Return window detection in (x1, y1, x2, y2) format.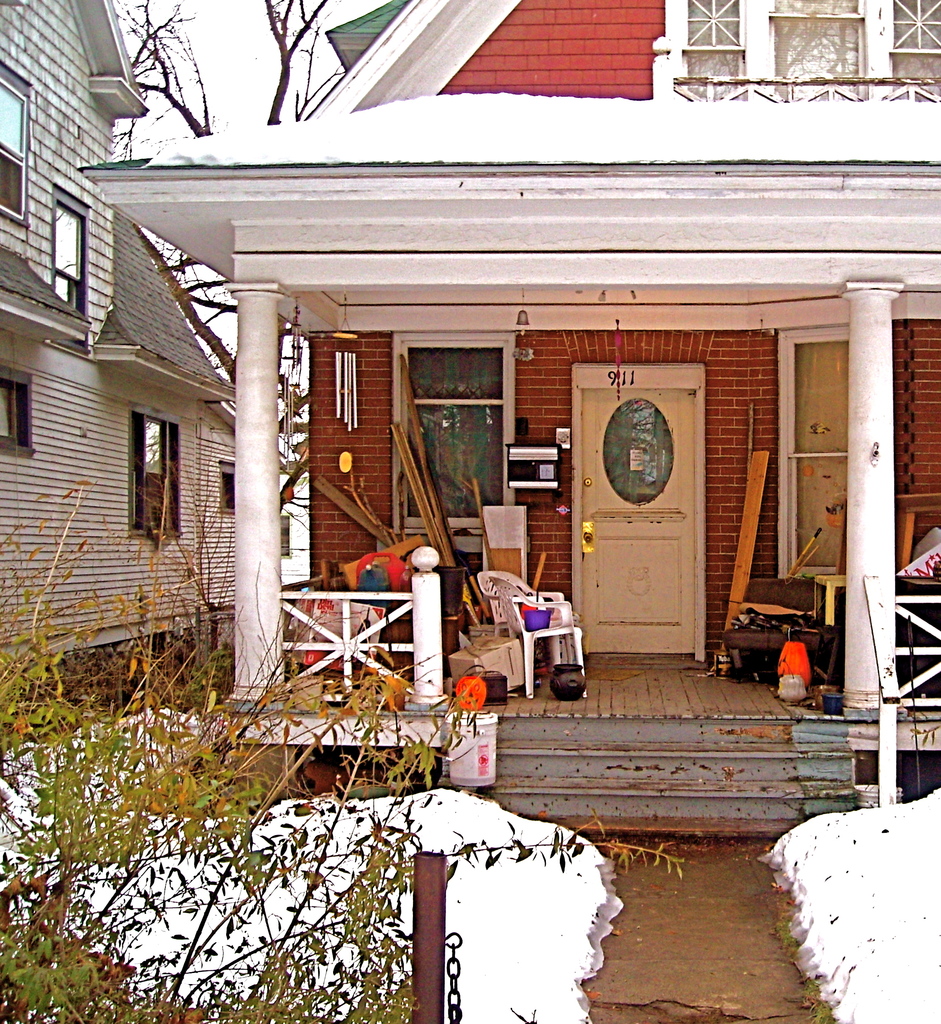
(52, 185, 91, 319).
